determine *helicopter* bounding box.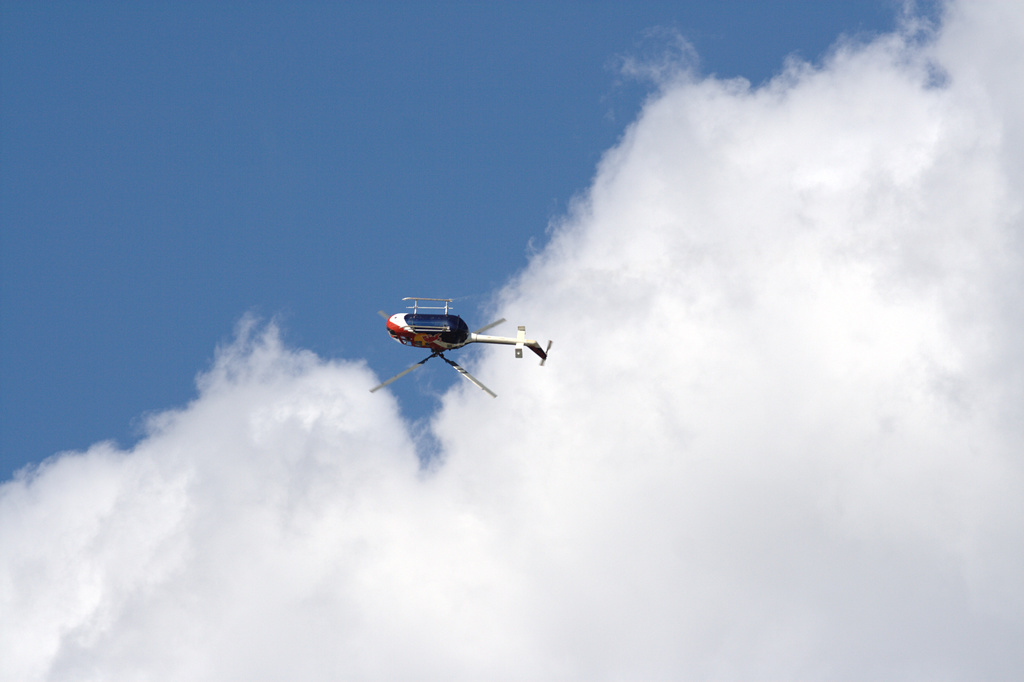
Determined: pyautogui.locateOnScreen(376, 288, 543, 388).
